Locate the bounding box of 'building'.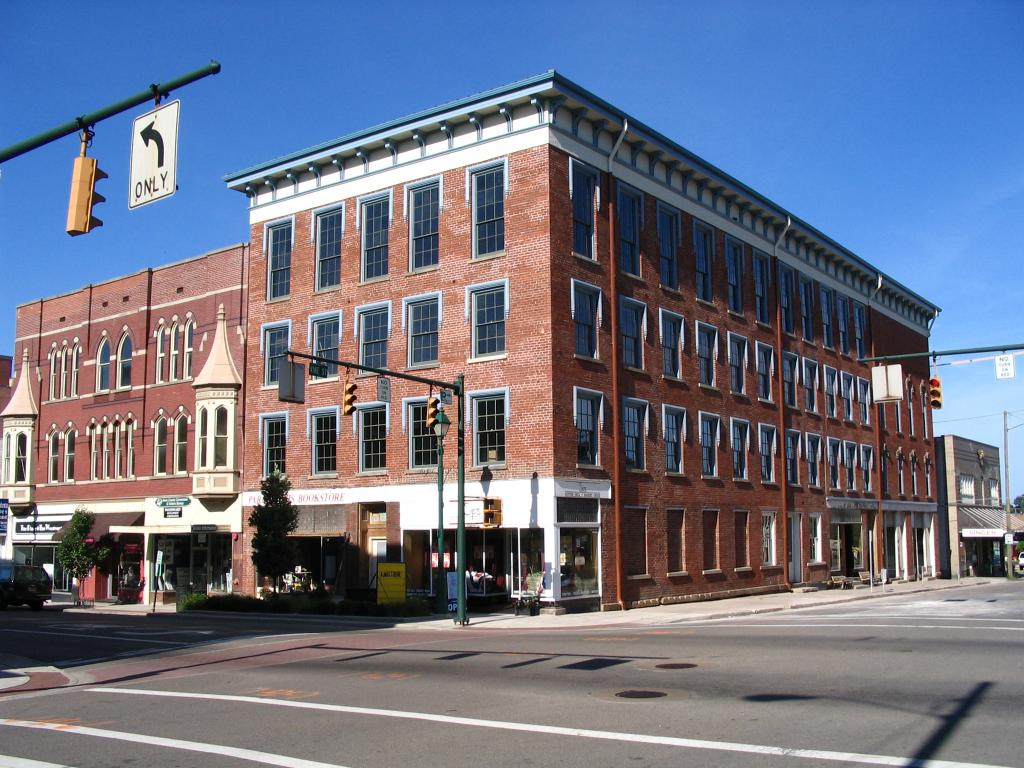
Bounding box: BBox(0, 69, 941, 609).
